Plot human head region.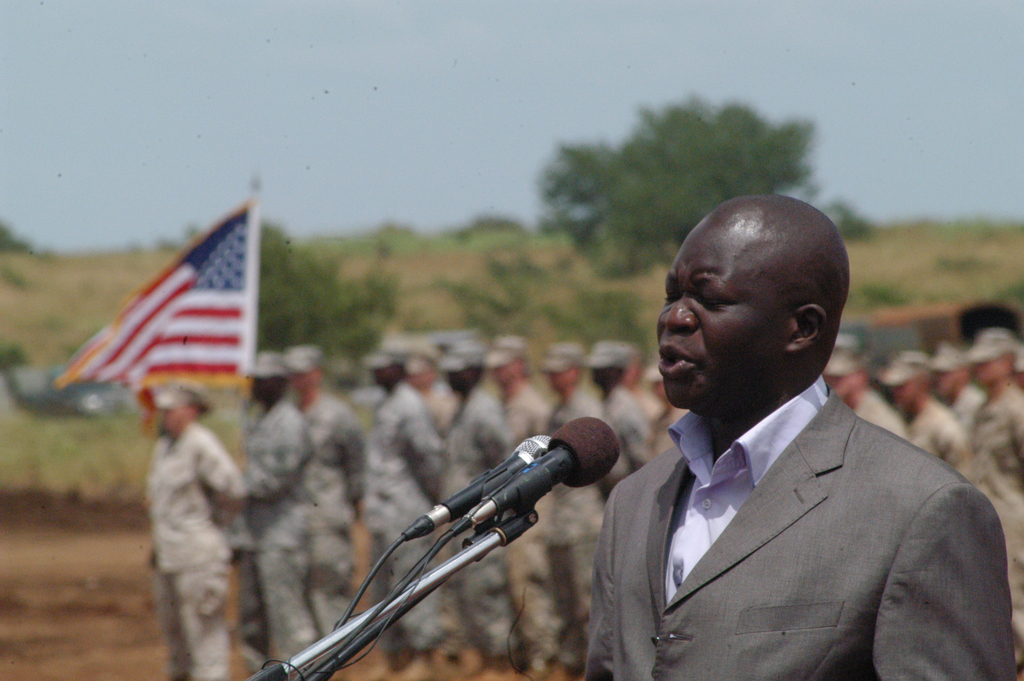
Plotted at bbox=(436, 341, 484, 393).
